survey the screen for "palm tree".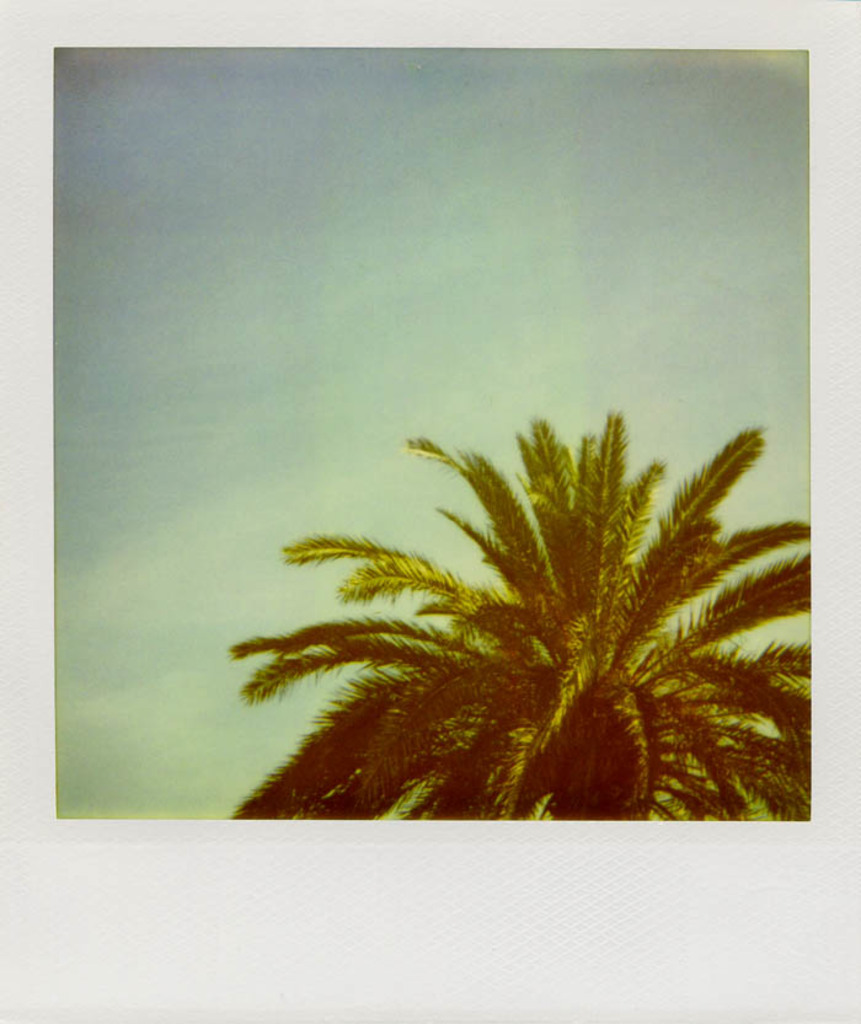
Survey found: <box>219,404,814,841</box>.
